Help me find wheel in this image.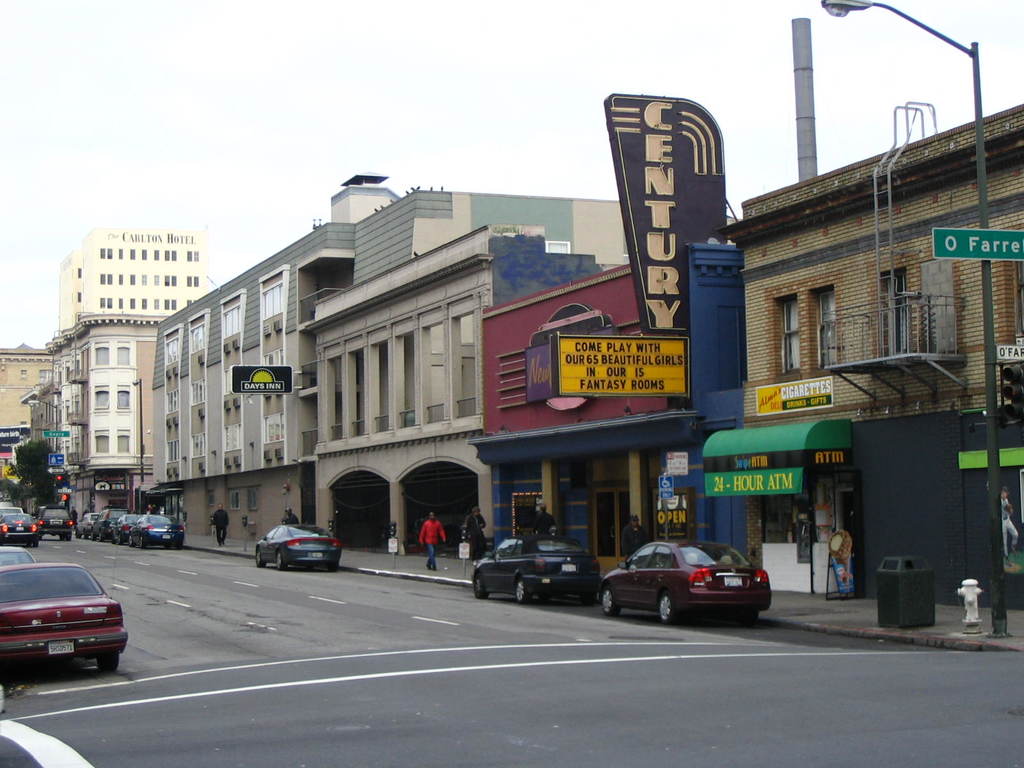
Found it: 75 531 79 538.
